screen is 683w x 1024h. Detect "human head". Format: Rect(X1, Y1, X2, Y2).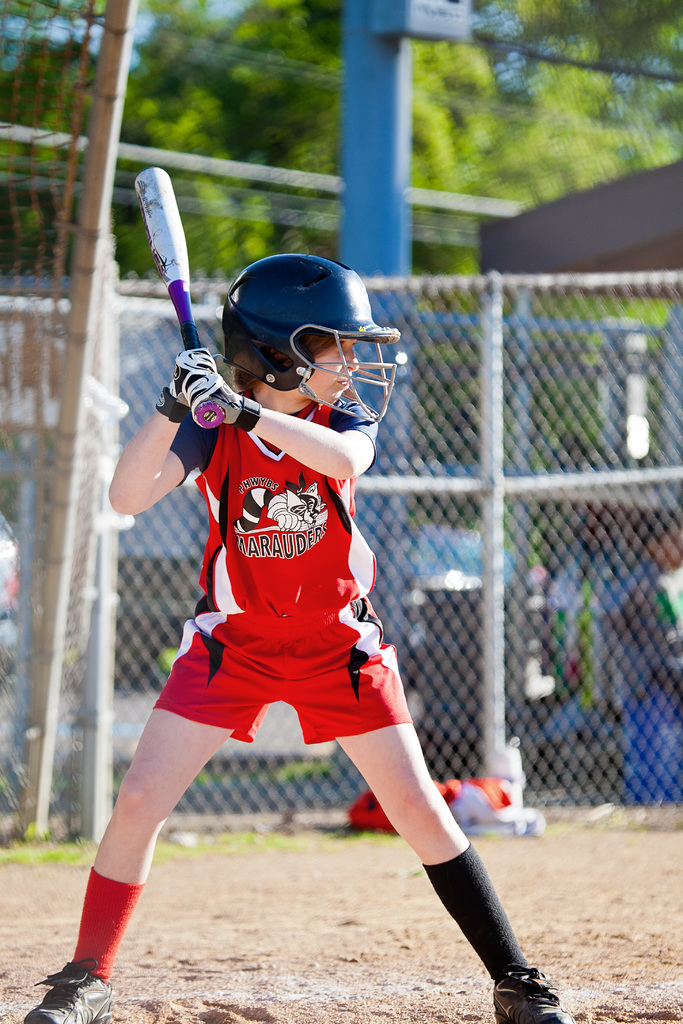
Rect(178, 253, 402, 409).
